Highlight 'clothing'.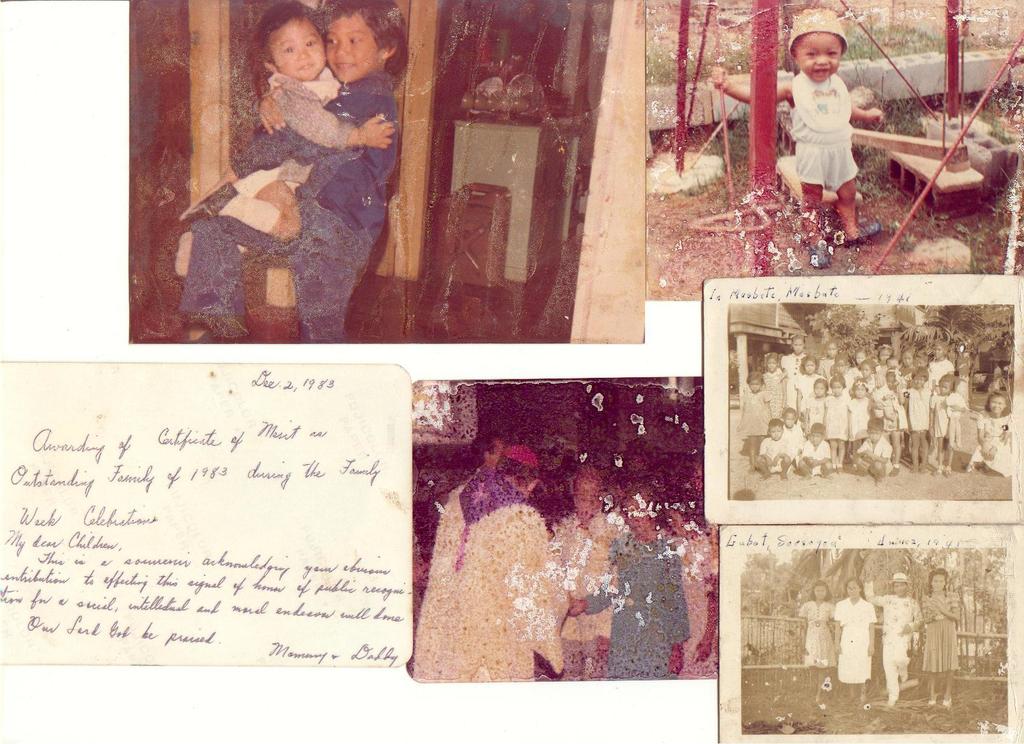
Highlighted region: [left=971, top=407, right=1017, bottom=471].
